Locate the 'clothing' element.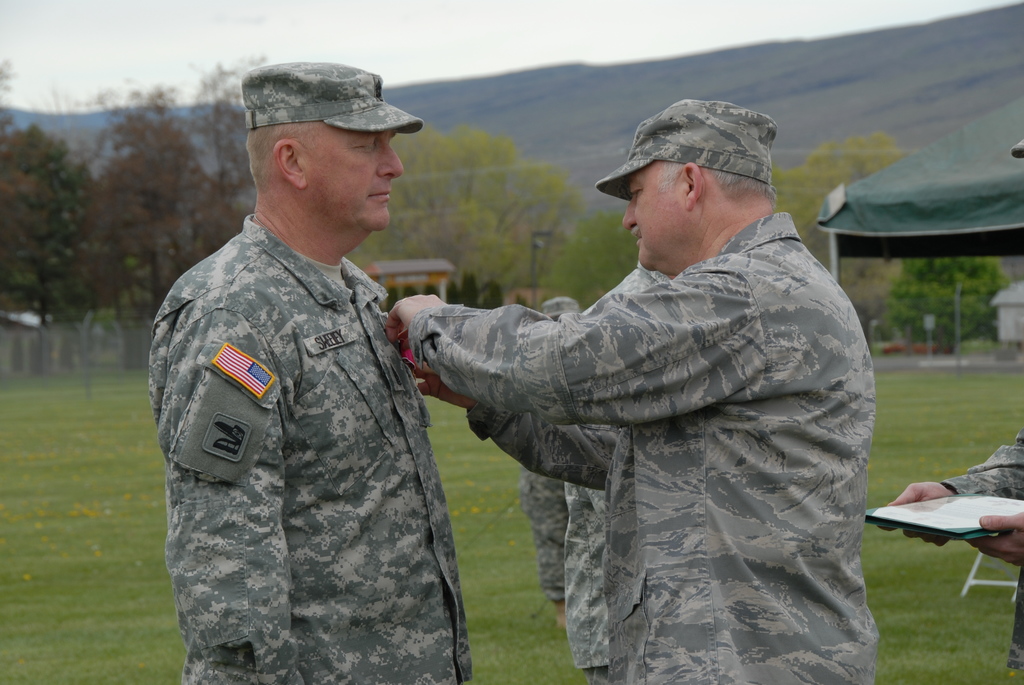
Element bbox: <region>513, 439, 573, 610</region>.
